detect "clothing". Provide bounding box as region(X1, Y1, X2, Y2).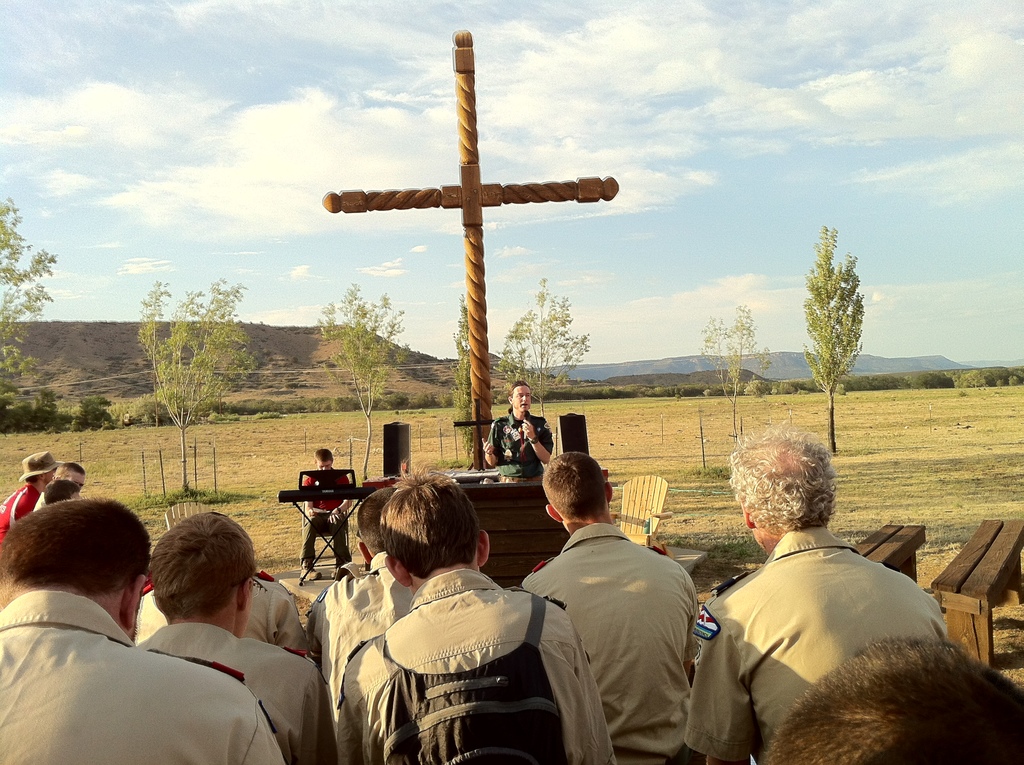
region(488, 421, 559, 475).
